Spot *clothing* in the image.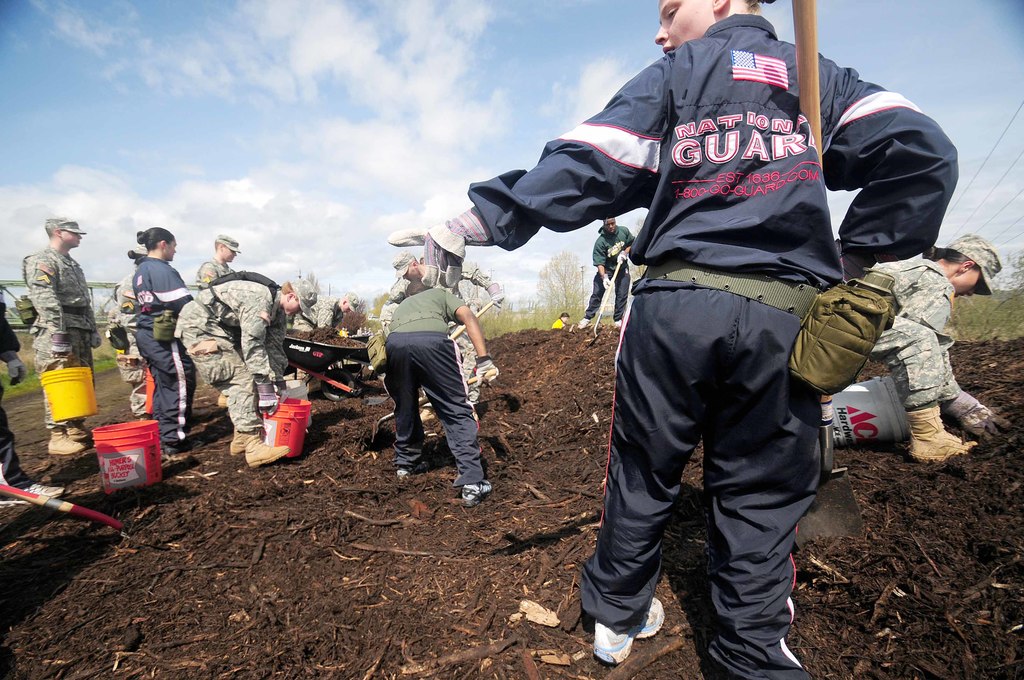
*clothing* found at pyautogui.locateOnScreen(198, 261, 234, 284).
